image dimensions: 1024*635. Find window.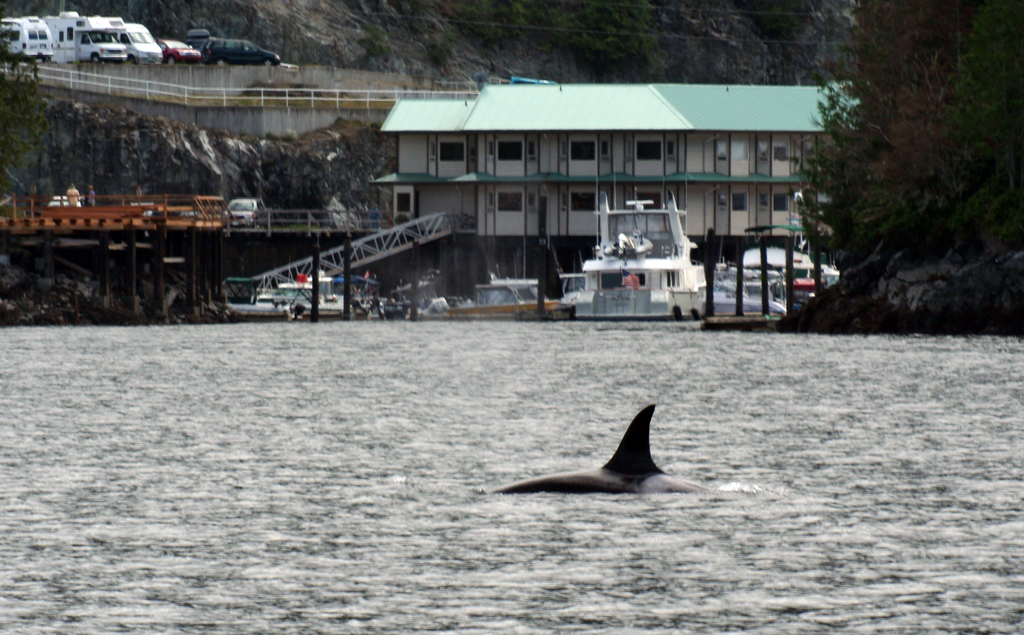
locate(638, 141, 663, 161).
